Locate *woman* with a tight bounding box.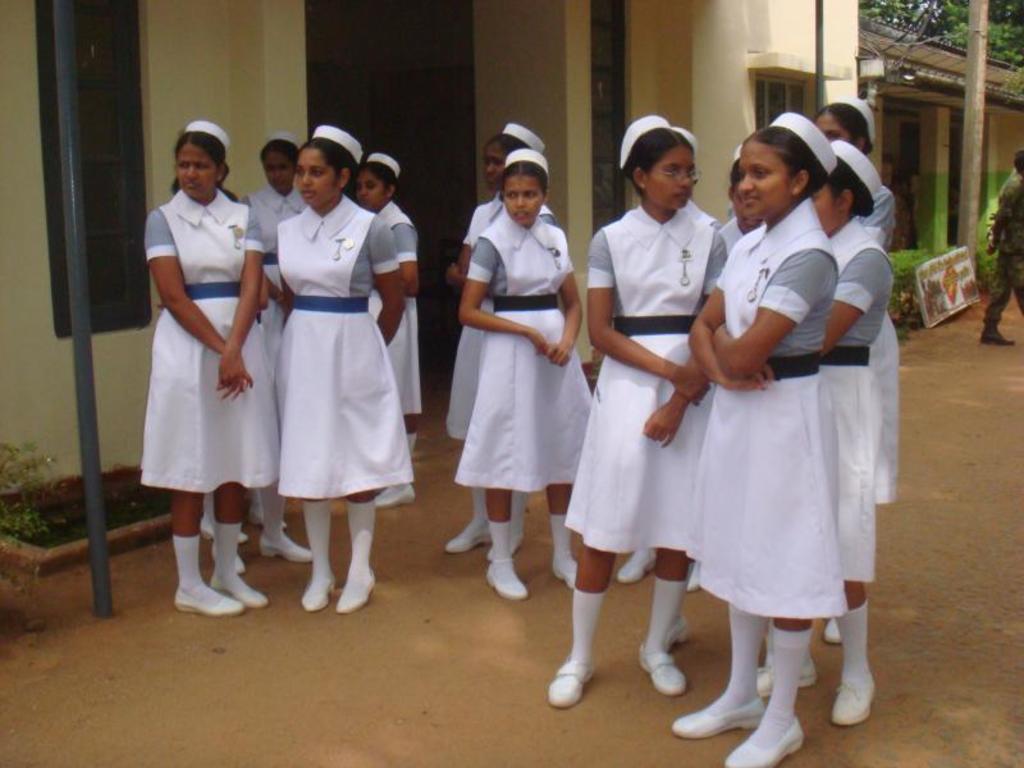
bbox=(745, 146, 893, 722).
